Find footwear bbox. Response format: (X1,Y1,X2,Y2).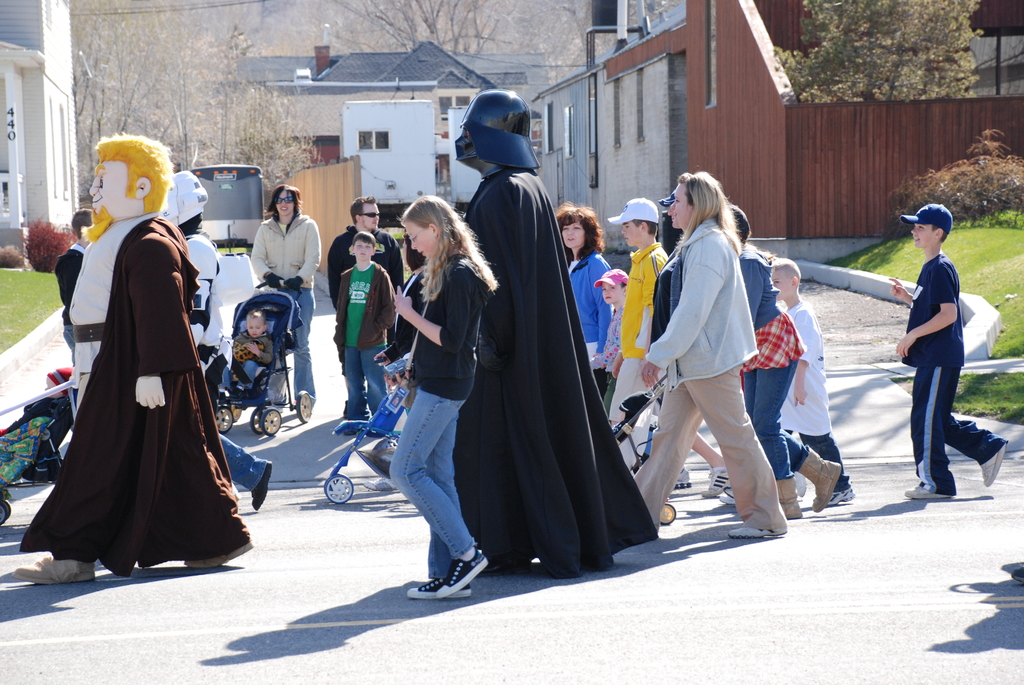
(801,445,840,510).
